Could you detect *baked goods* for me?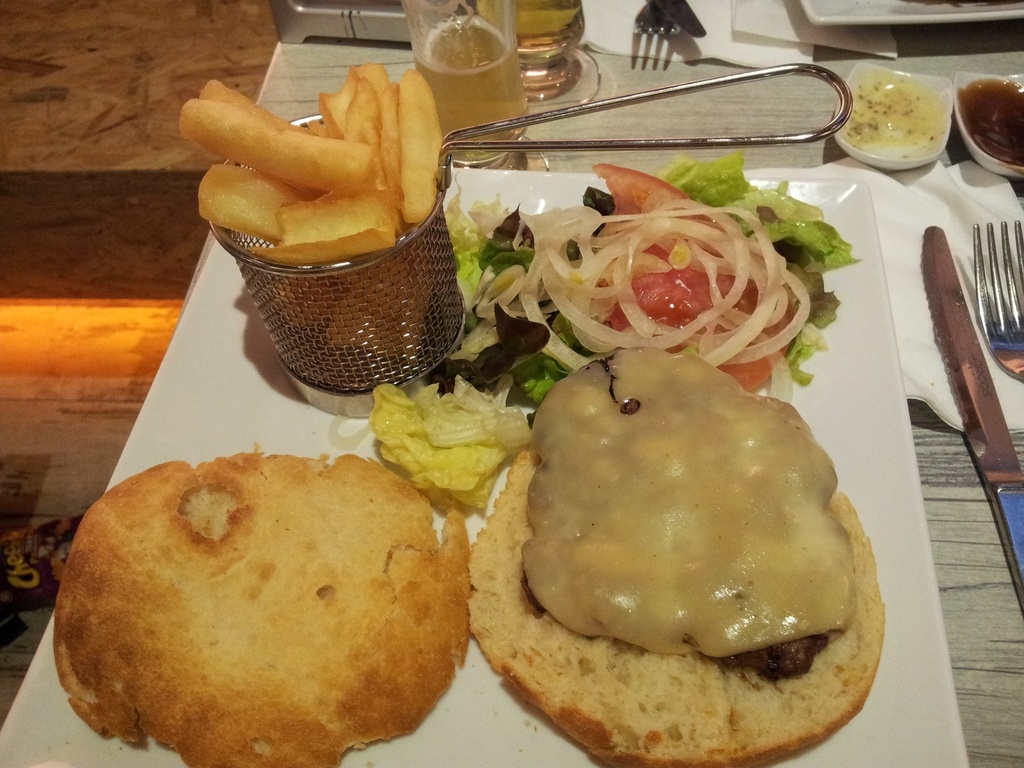
Detection result: detection(55, 441, 469, 767).
